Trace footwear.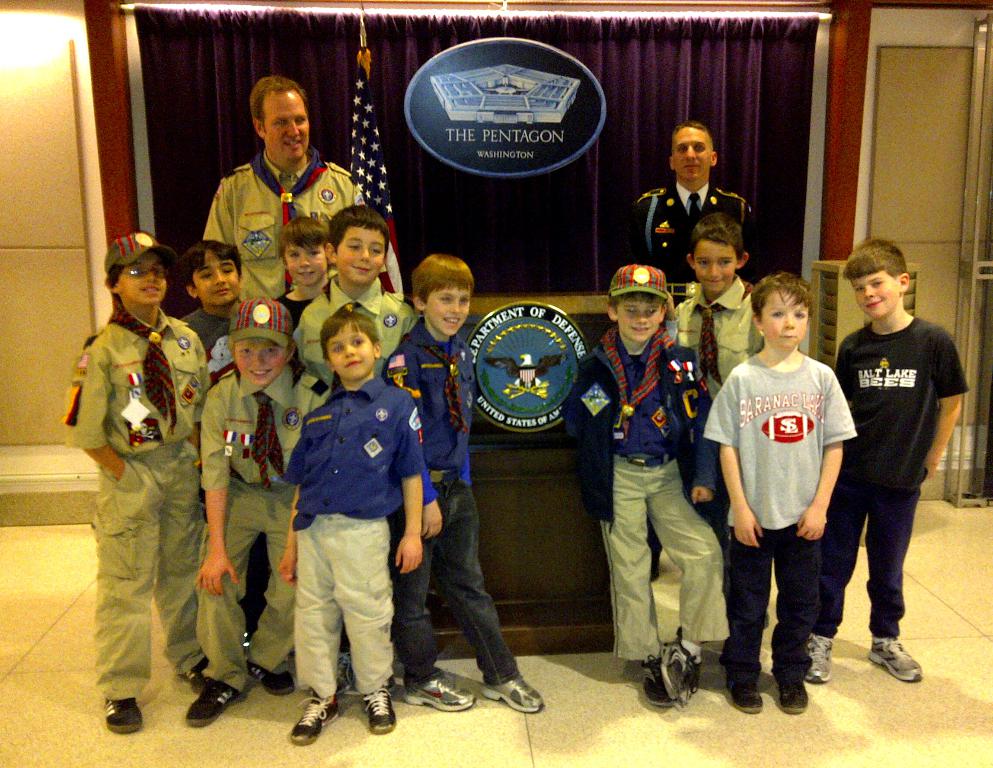
Traced to [x1=657, y1=633, x2=703, y2=703].
